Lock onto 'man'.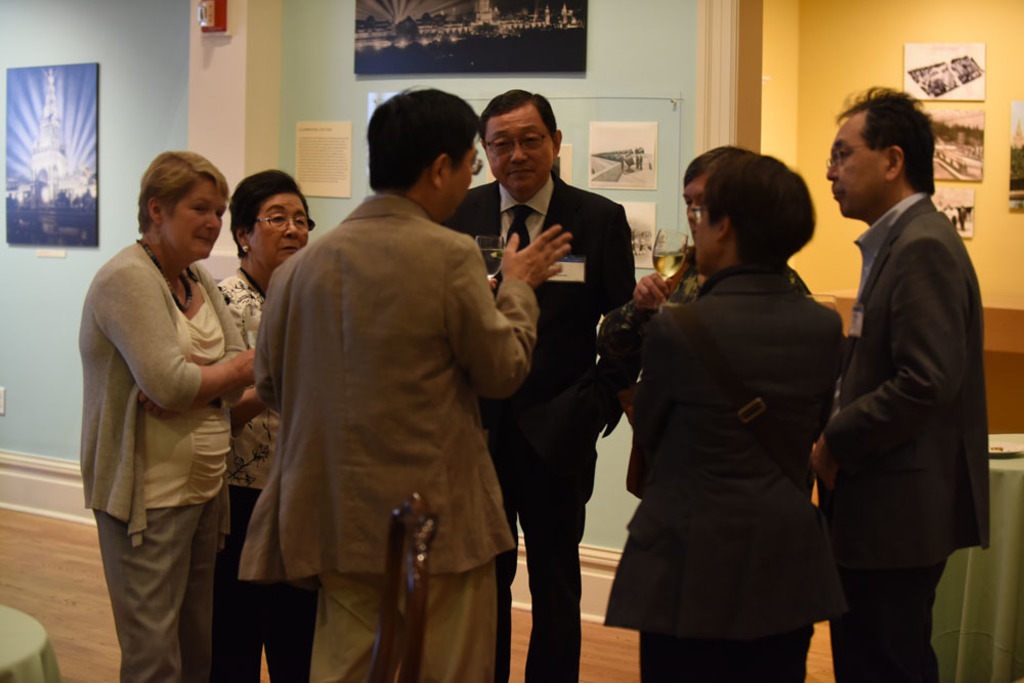
Locked: (left=811, top=81, right=998, bottom=673).
